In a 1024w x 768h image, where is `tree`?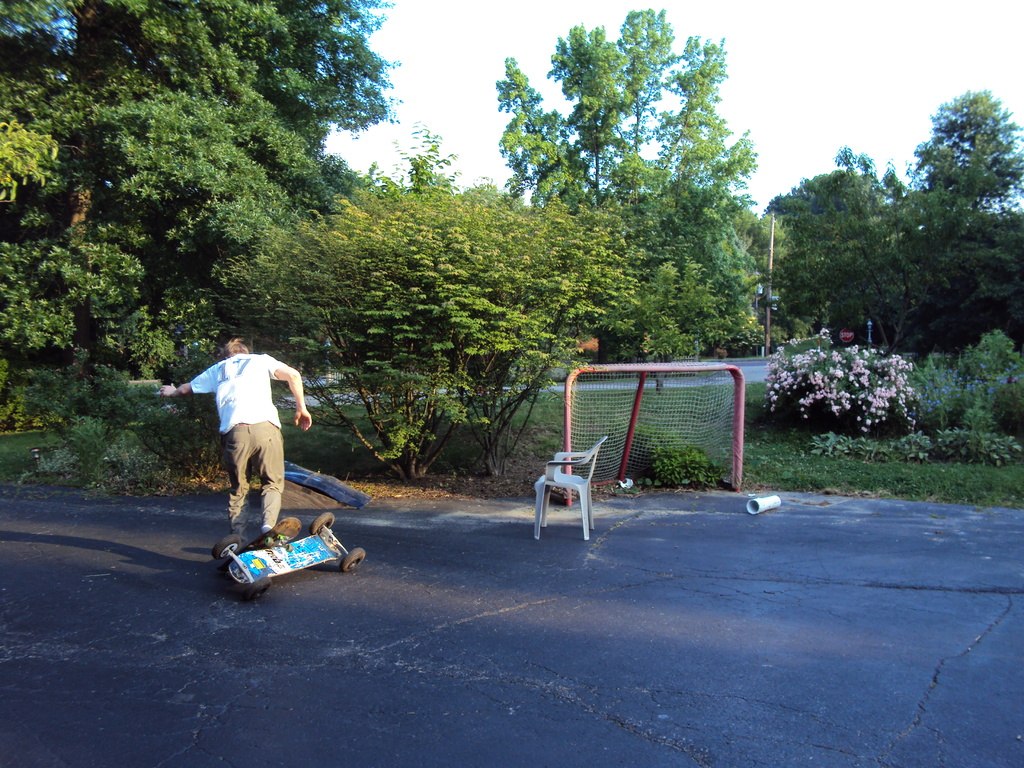
bbox=[742, 147, 902, 328].
